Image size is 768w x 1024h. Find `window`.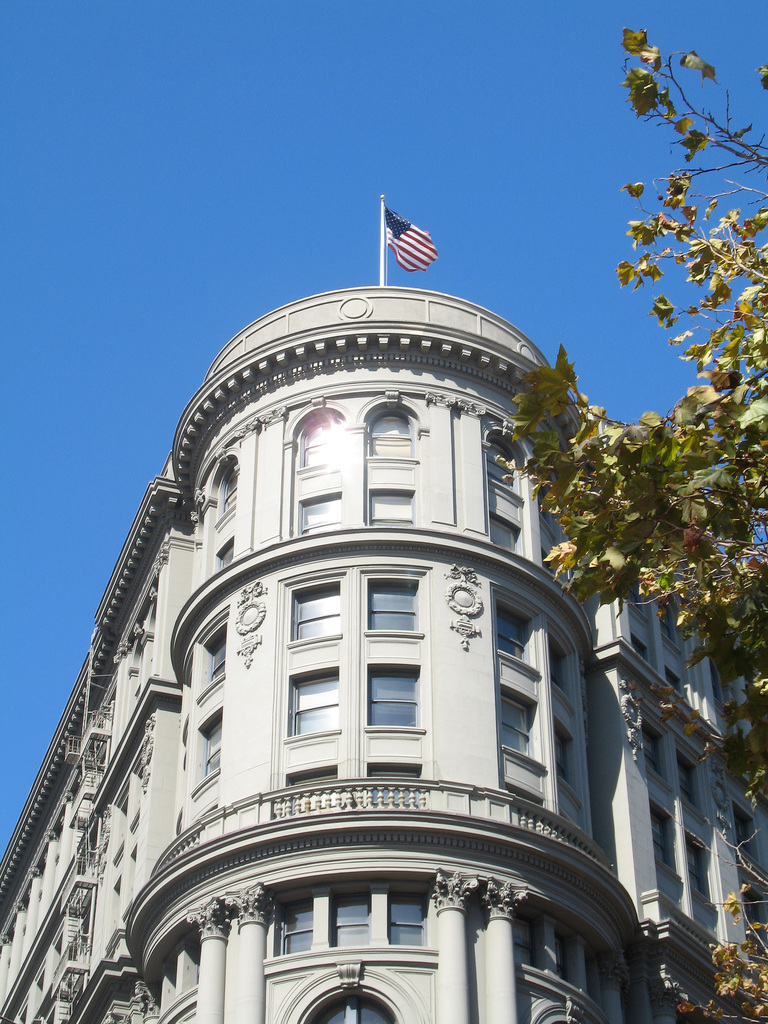
<region>676, 752, 721, 813</region>.
